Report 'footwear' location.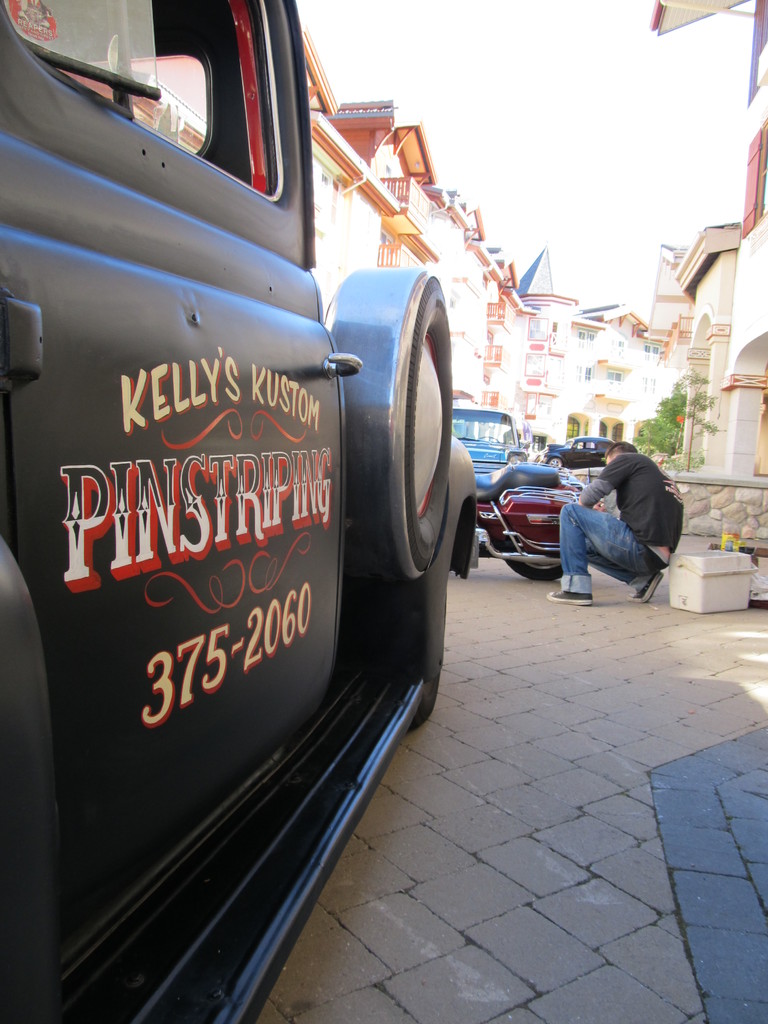
Report: [x1=629, y1=572, x2=662, y2=605].
